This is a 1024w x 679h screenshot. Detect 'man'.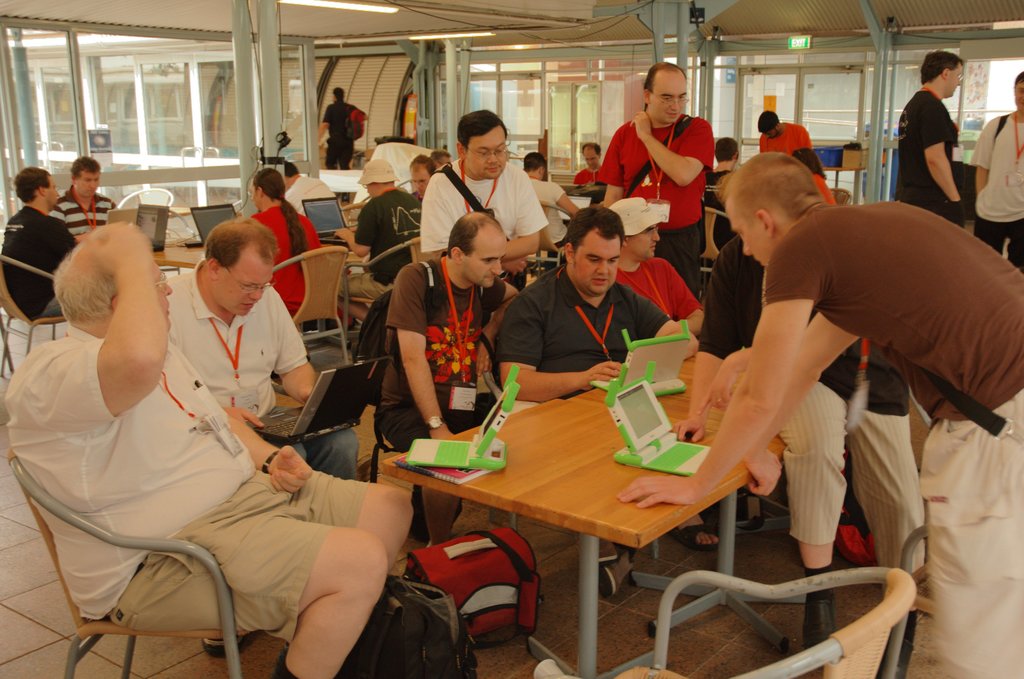
BBox(757, 112, 814, 155).
